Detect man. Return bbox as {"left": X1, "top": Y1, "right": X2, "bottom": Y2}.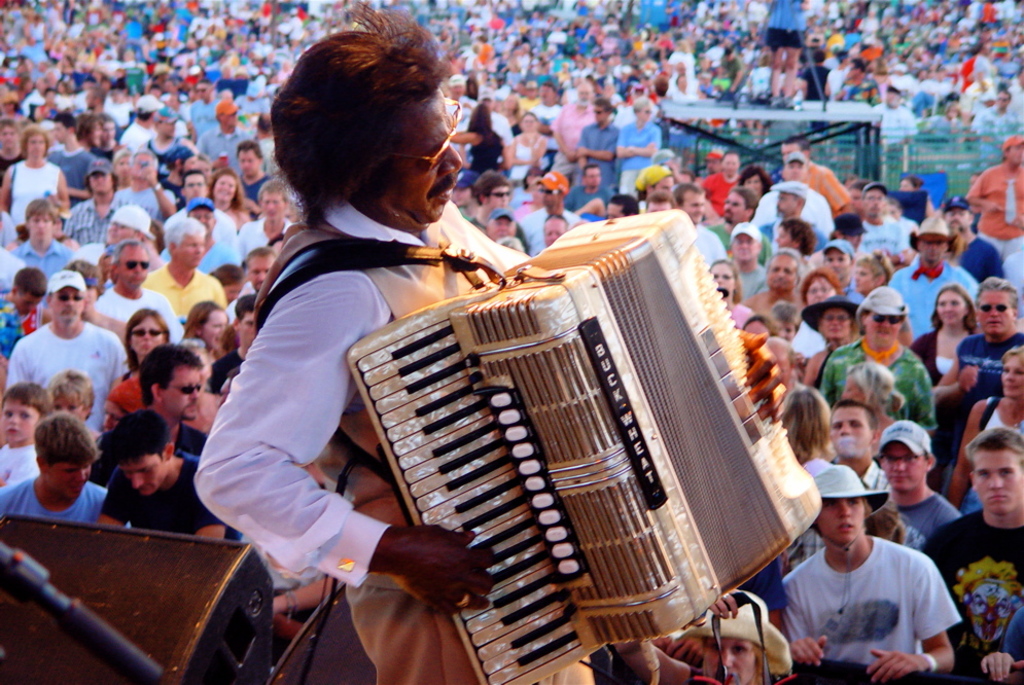
{"left": 0, "top": 399, "right": 106, "bottom": 531}.
